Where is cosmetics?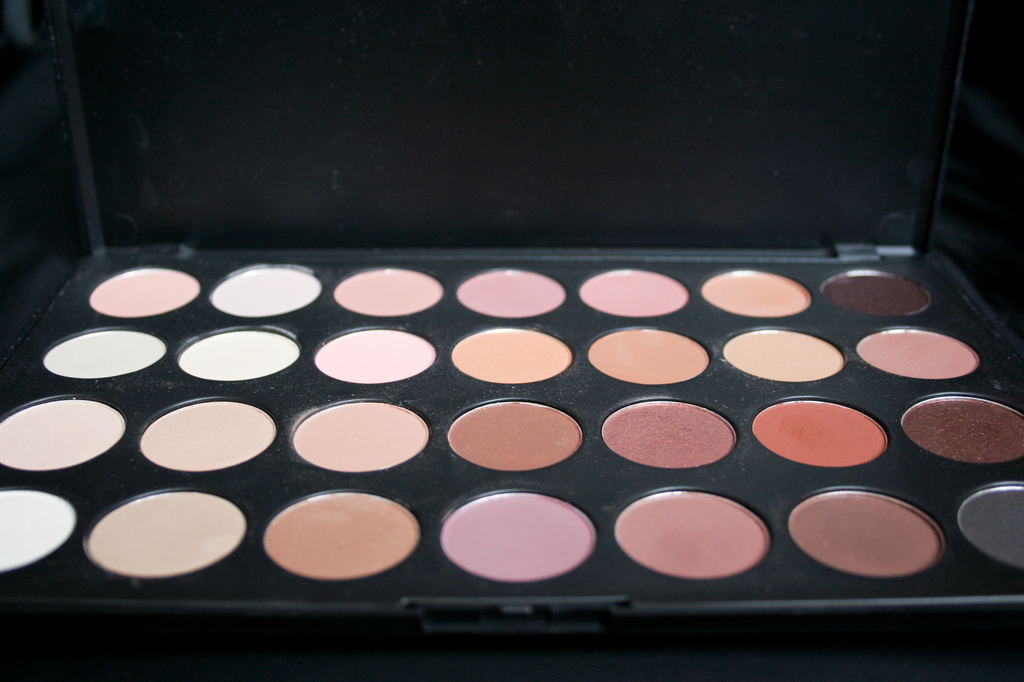
l=263, t=493, r=418, b=582.
